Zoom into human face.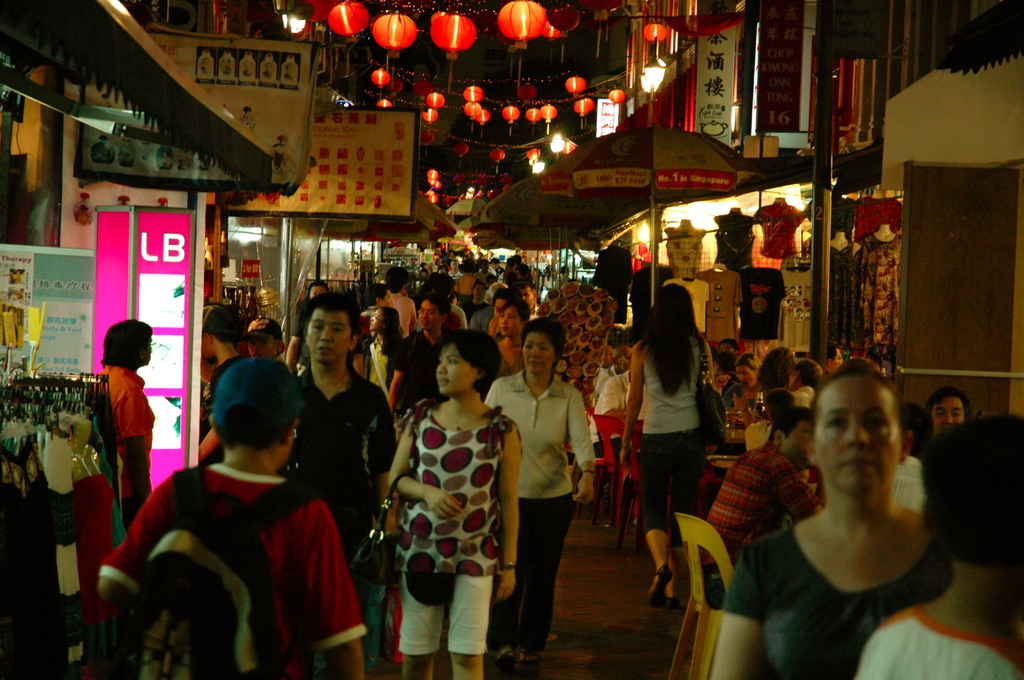
Zoom target: pyautogui.locateOnScreen(432, 345, 484, 404).
